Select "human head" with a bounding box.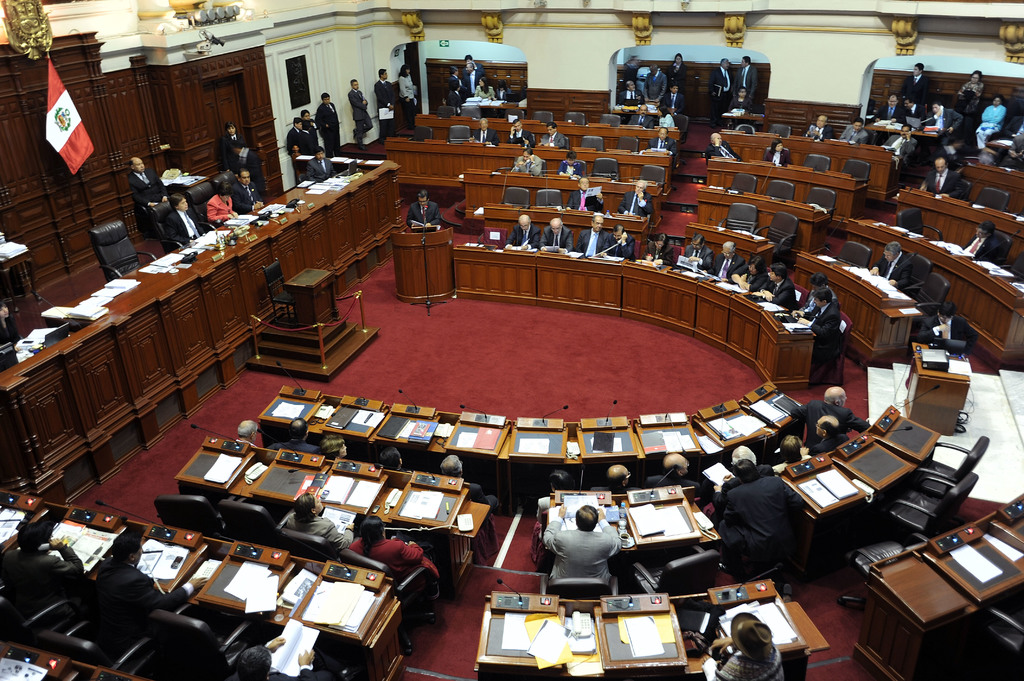
512 116 522 131.
